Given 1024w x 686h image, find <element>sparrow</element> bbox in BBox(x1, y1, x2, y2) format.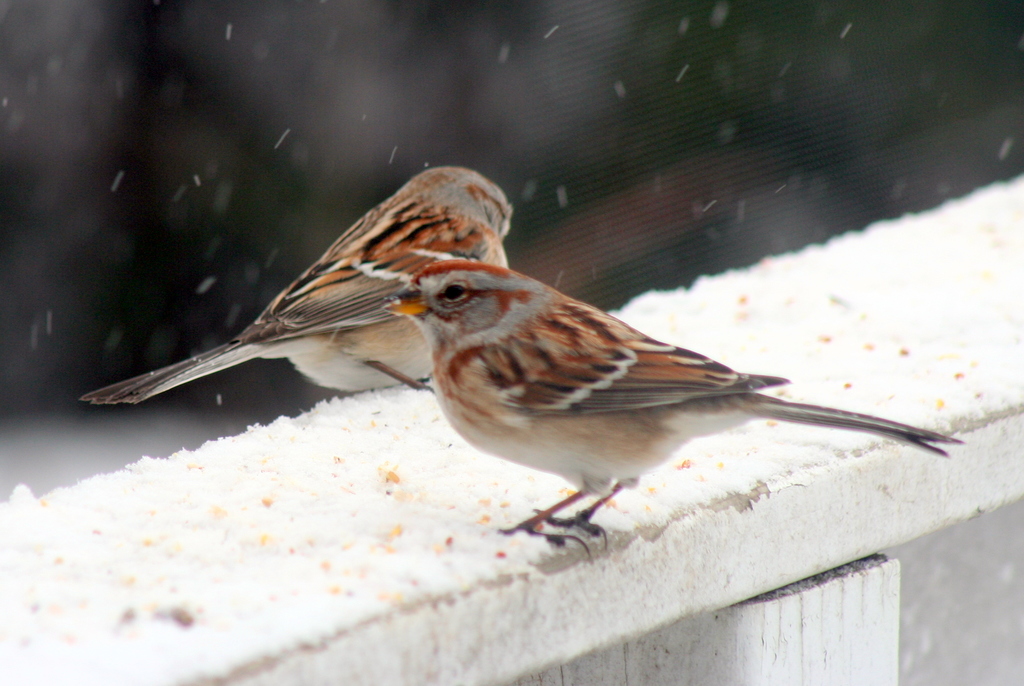
BBox(380, 254, 966, 564).
